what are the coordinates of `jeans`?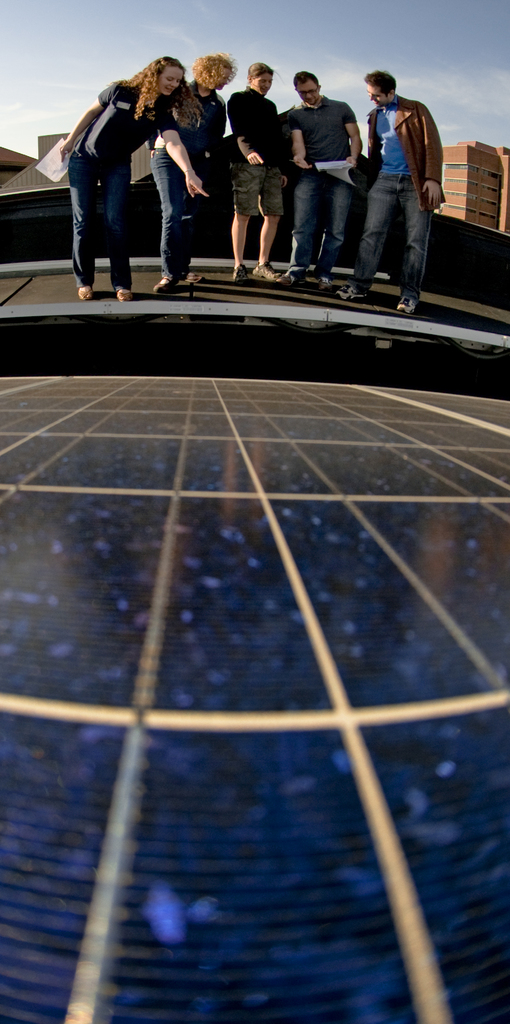
350,178,432,302.
